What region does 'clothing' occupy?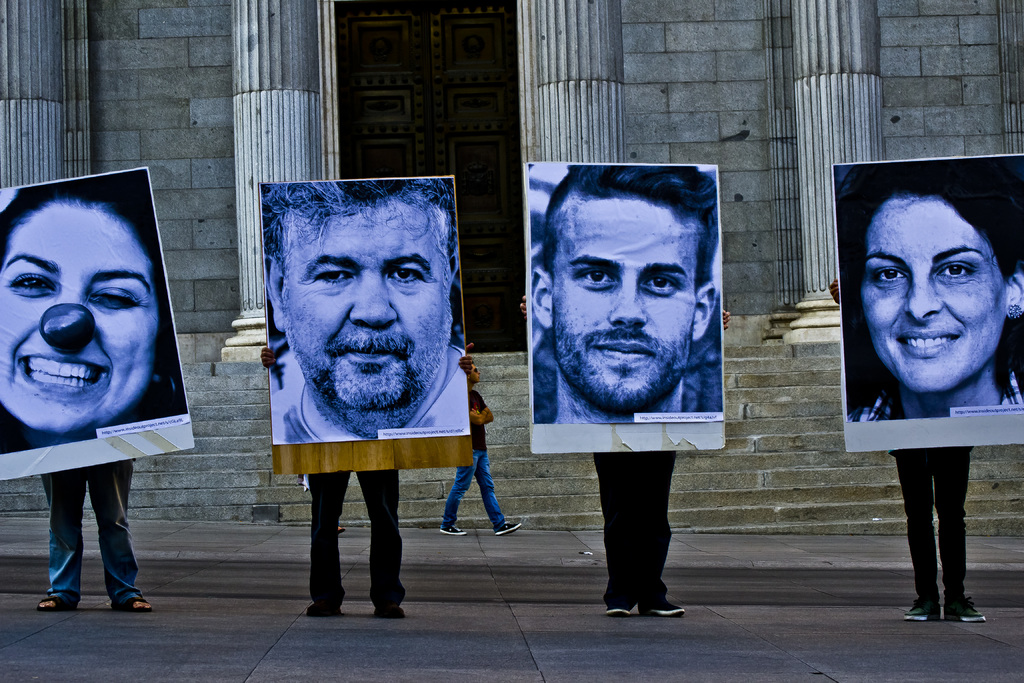
{"x1": 886, "y1": 441, "x2": 977, "y2": 618}.
